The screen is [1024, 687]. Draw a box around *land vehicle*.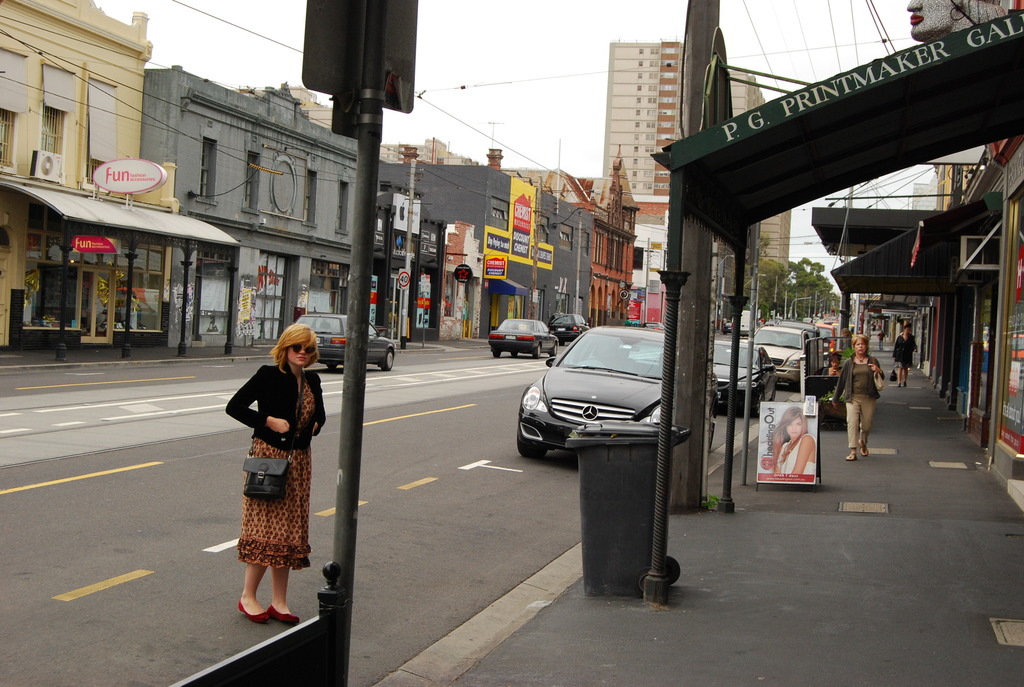
[711, 338, 781, 416].
